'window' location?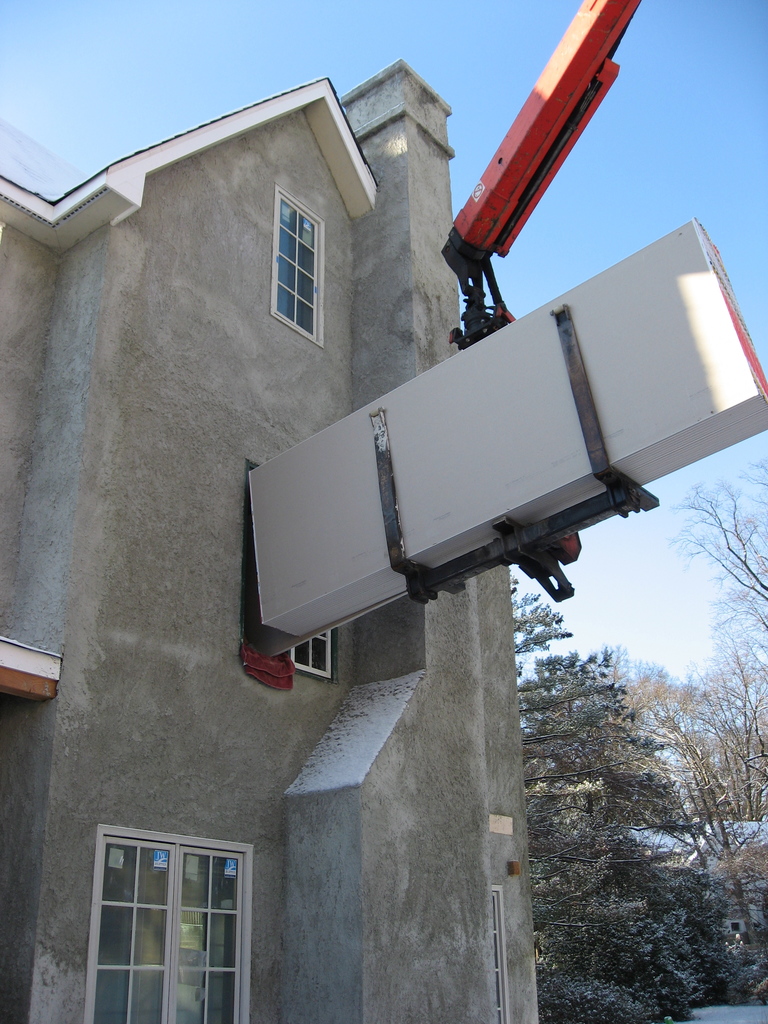
pyautogui.locateOnScreen(282, 620, 345, 683)
